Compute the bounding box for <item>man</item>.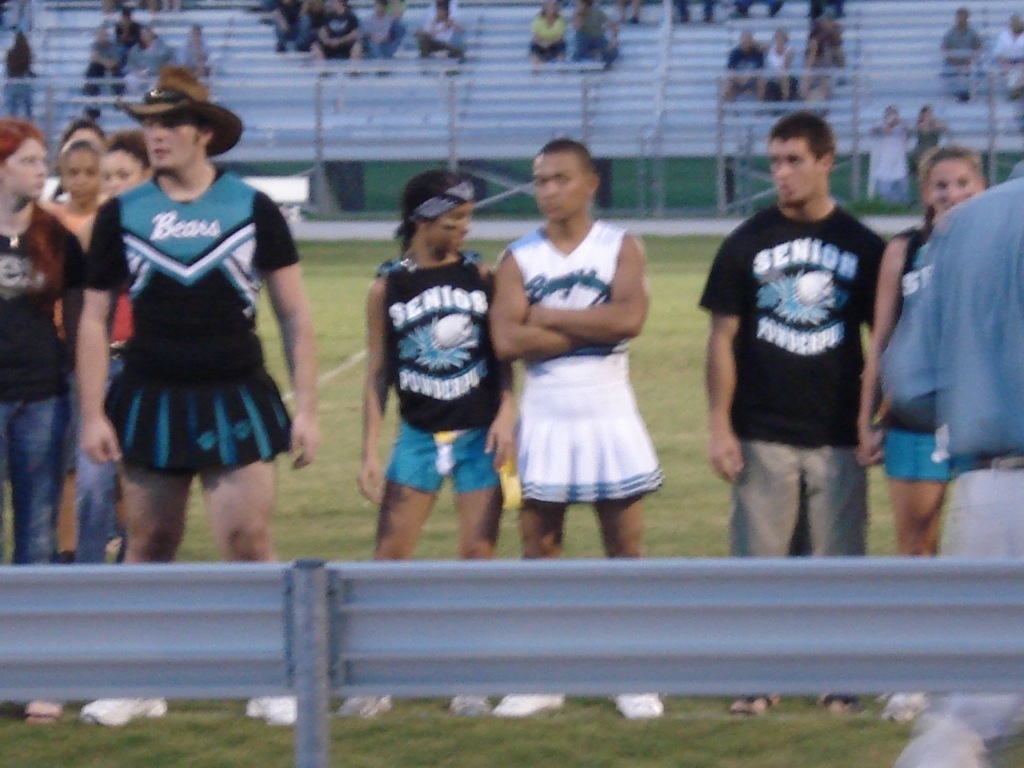
box=[693, 110, 886, 720].
